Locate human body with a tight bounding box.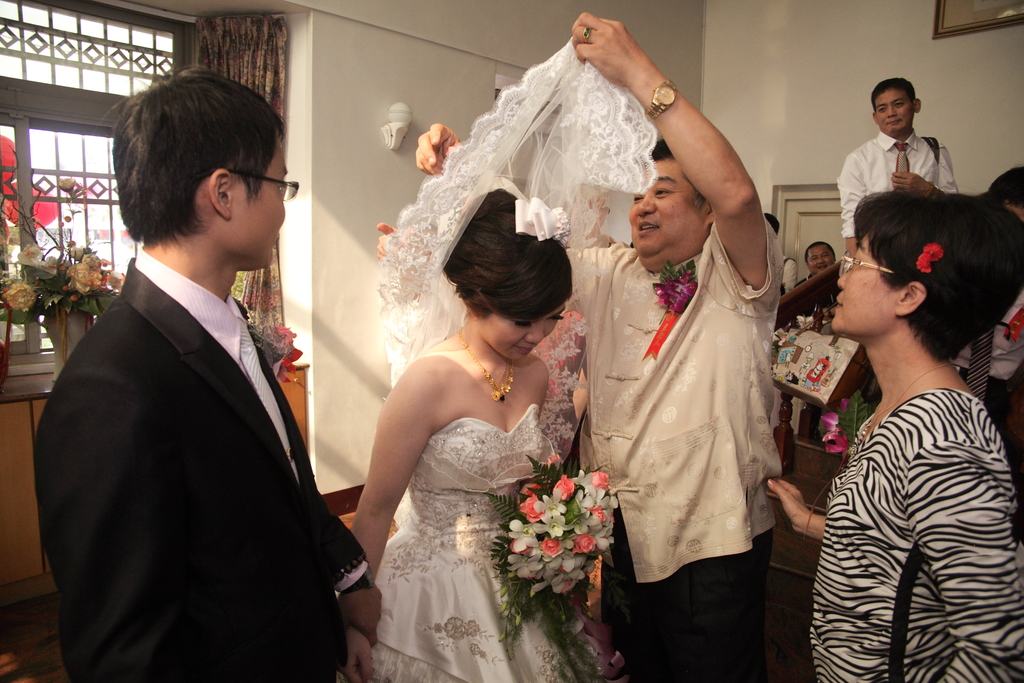
rect(791, 211, 1020, 682).
